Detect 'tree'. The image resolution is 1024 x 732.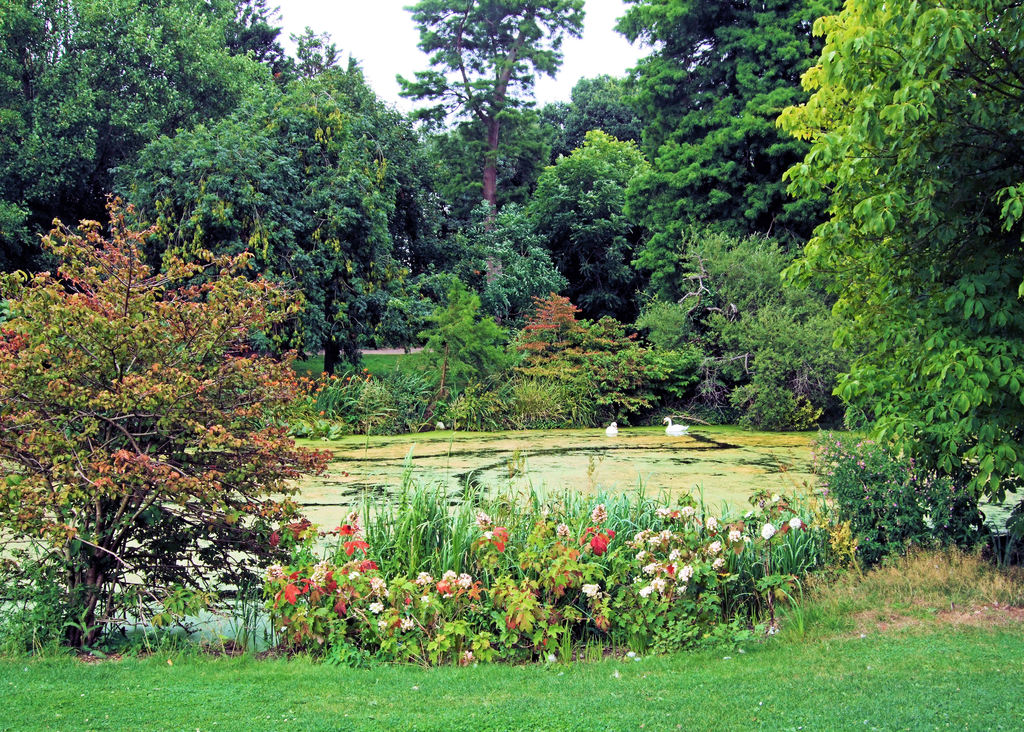
0:0:69:252.
